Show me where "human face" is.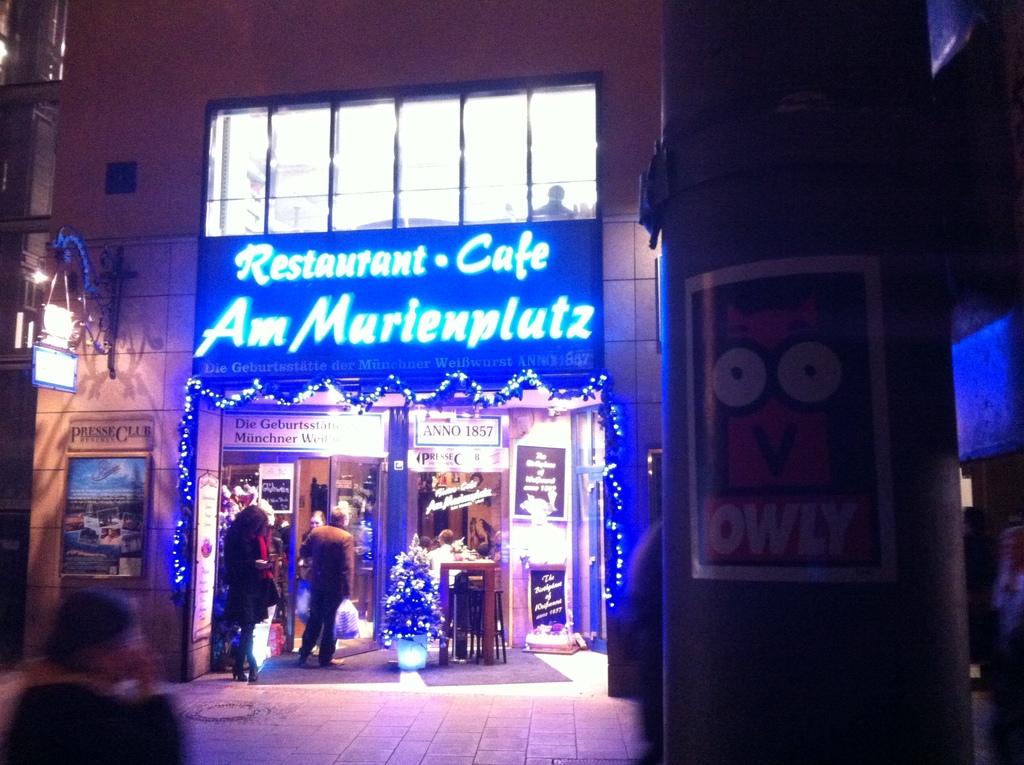
"human face" is at <region>309, 518, 321, 529</region>.
